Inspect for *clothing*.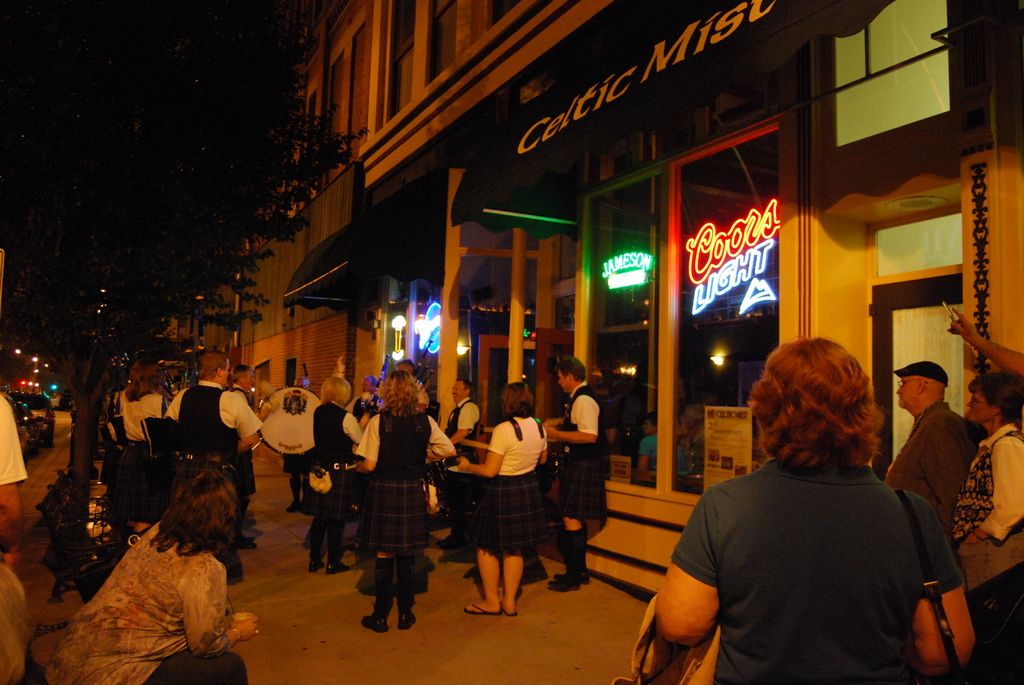
Inspection: 158, 376, 269, 567.
